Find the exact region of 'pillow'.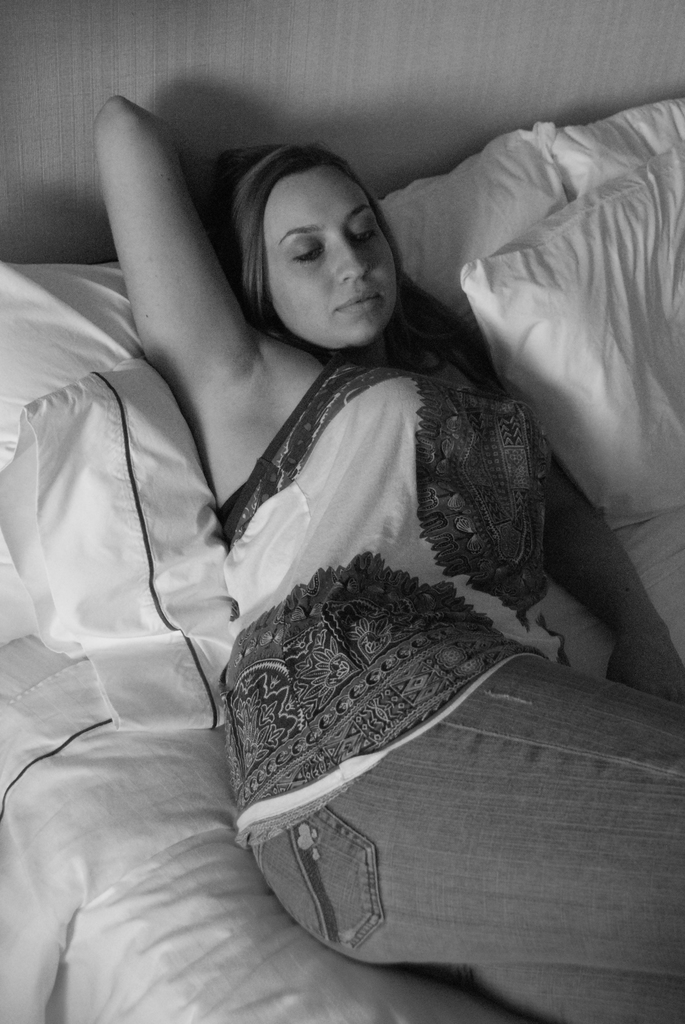
Exact region: {"x1": 539, "y1": 125, "x2": 684, "y2": 220}.
